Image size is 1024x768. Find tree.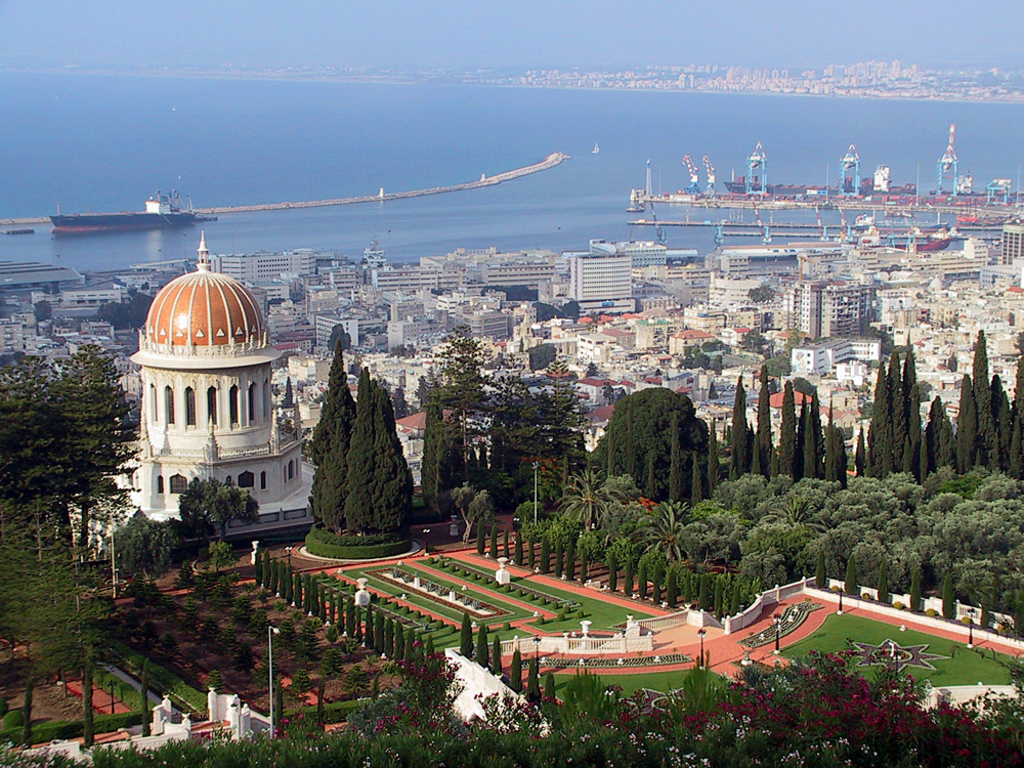
(280,561,286,598).
